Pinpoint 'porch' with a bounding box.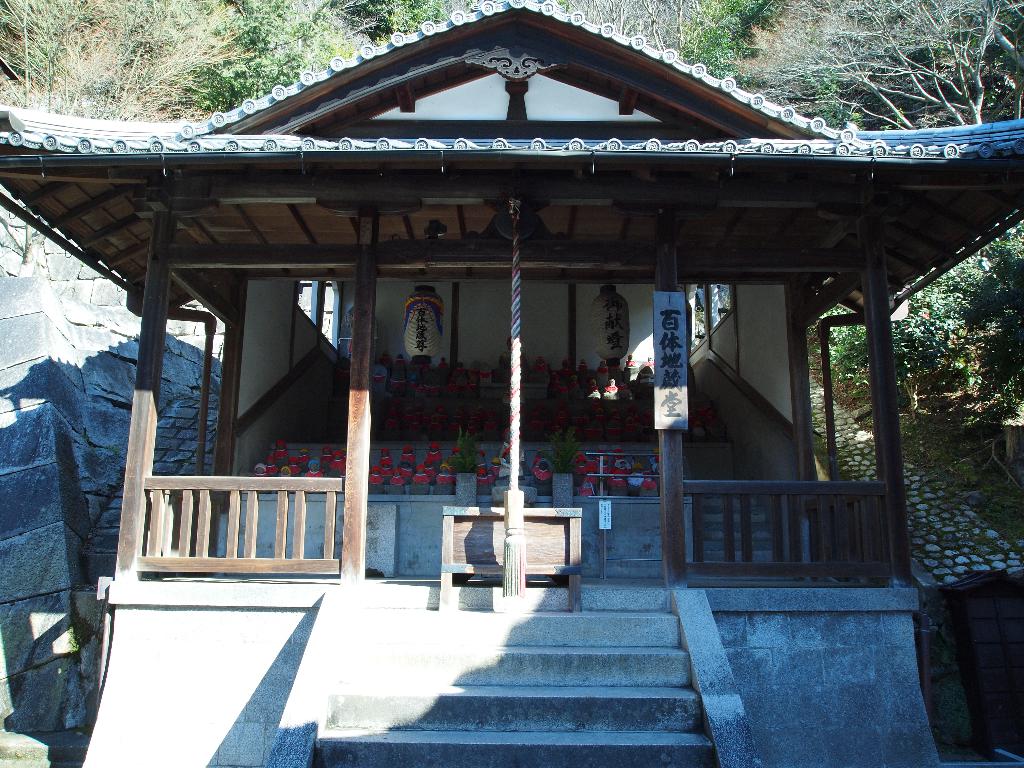
select_region(133, 474, 889, 581).
